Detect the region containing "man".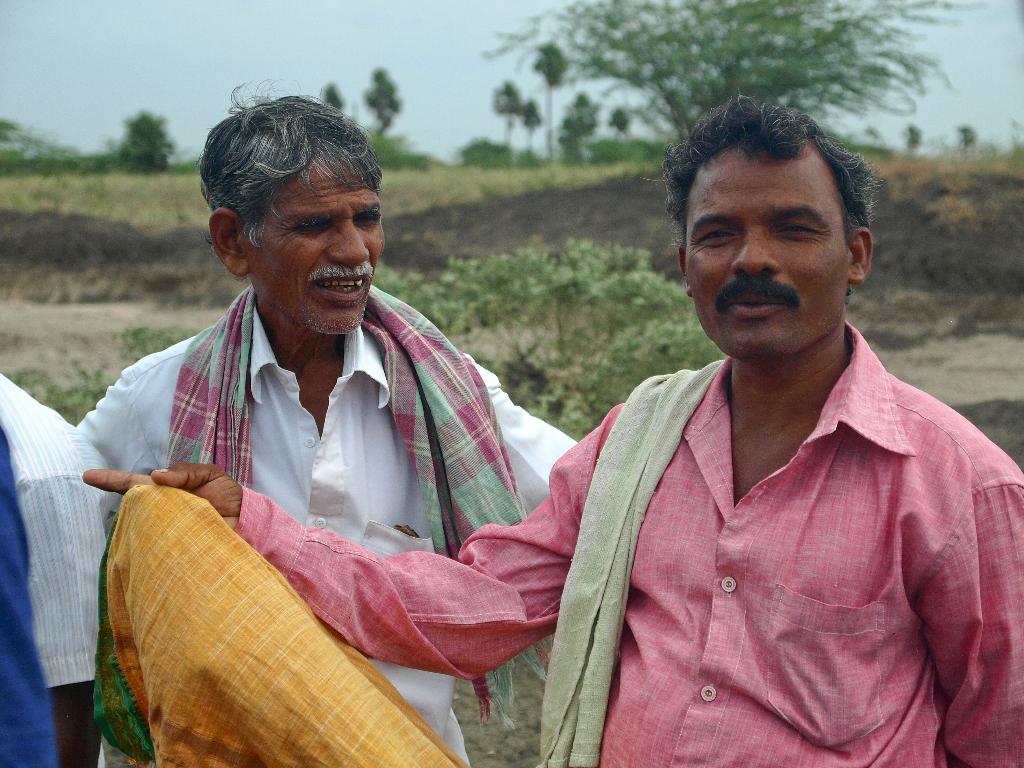
l=70, t=75, r=621, b=767.
